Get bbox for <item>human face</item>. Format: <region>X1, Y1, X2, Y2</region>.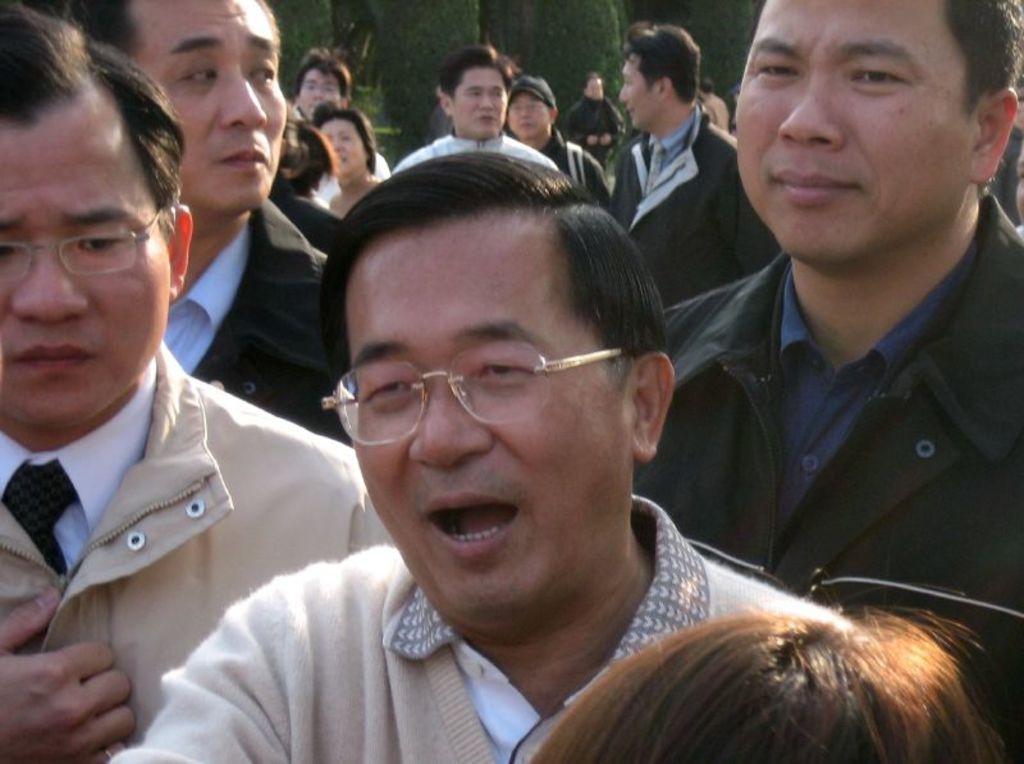
<region>500, 83, 550, 136</region>.
